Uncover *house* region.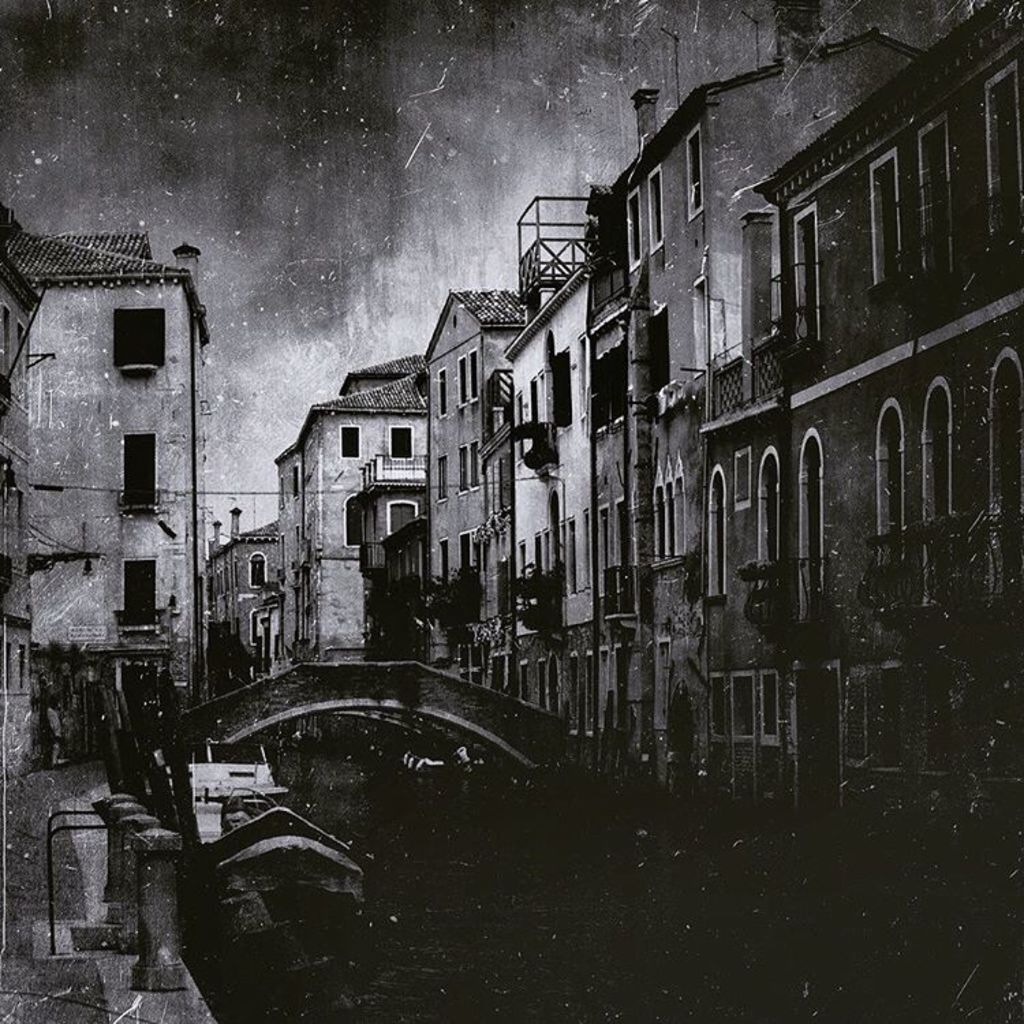
Uncovered: left=414, top=291, right=528, bottom=666.
